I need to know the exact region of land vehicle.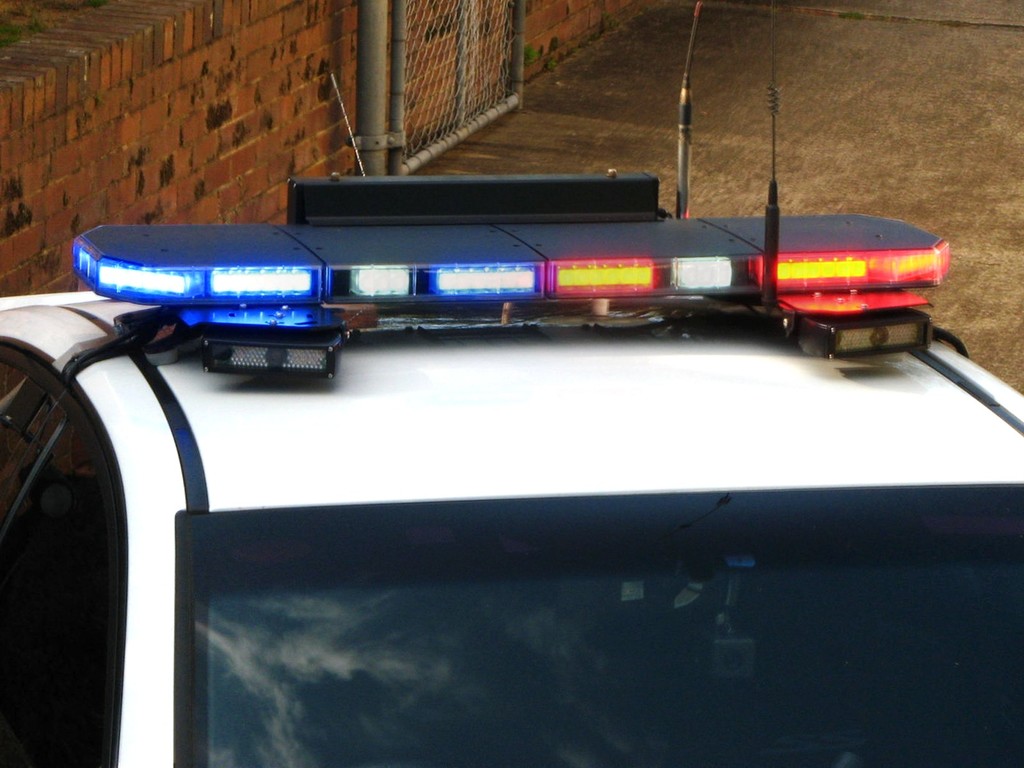
Region: detection(0, 0, 1023, 767).
